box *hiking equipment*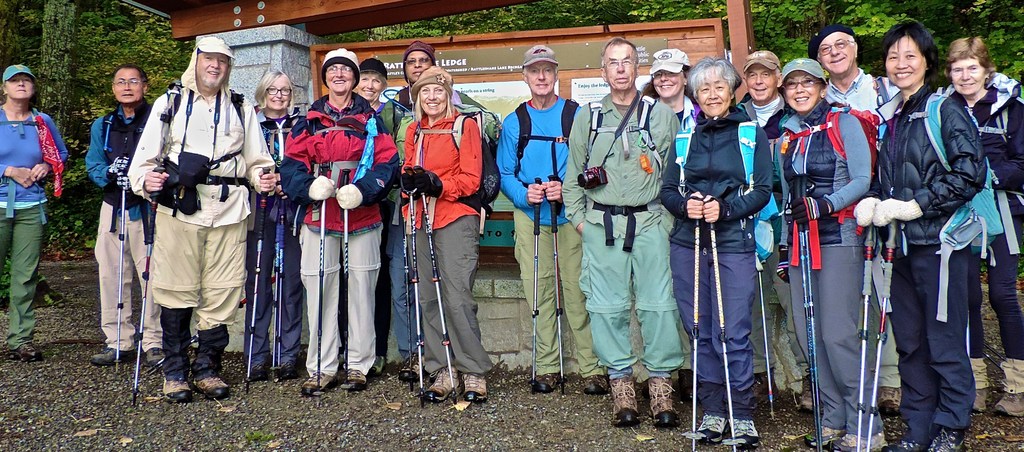
<box>754,259,775,426</box>
